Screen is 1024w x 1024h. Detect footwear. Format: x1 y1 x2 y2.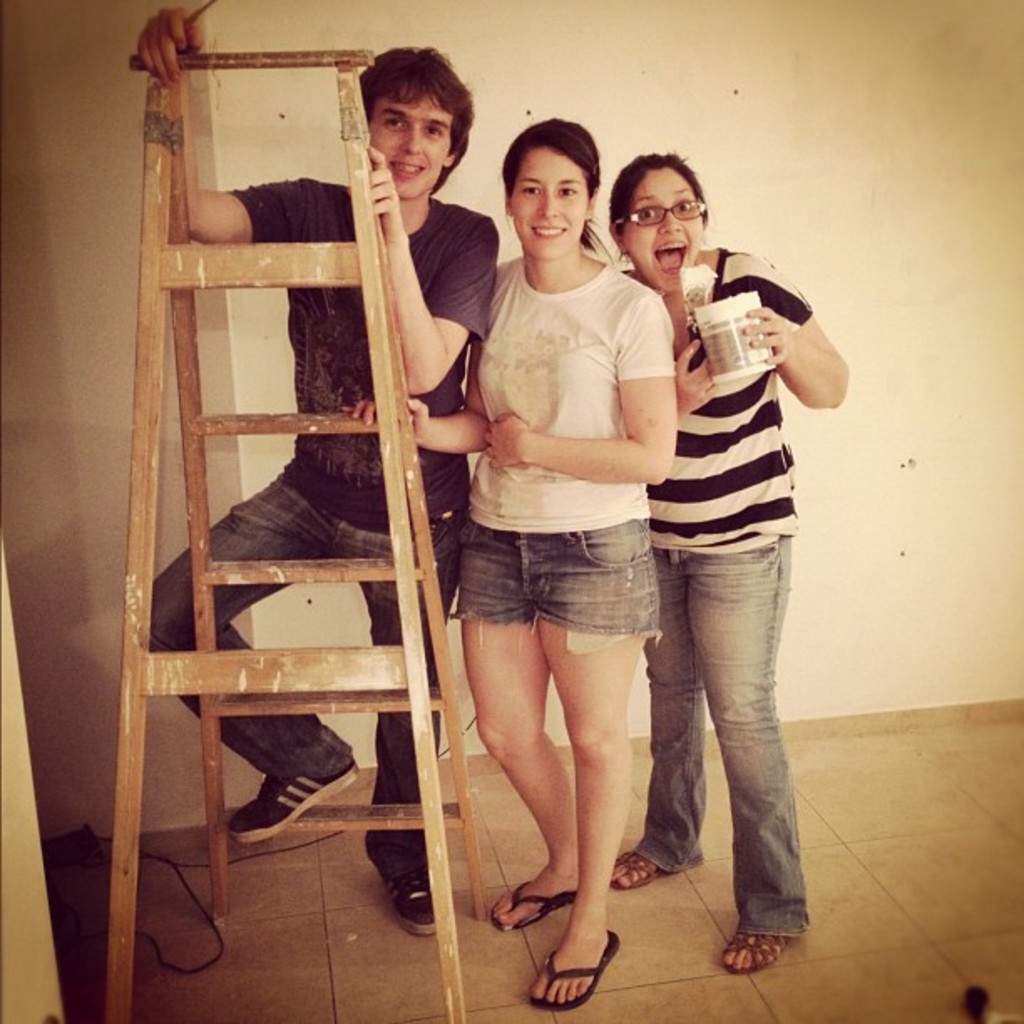
718 924 801 986.
